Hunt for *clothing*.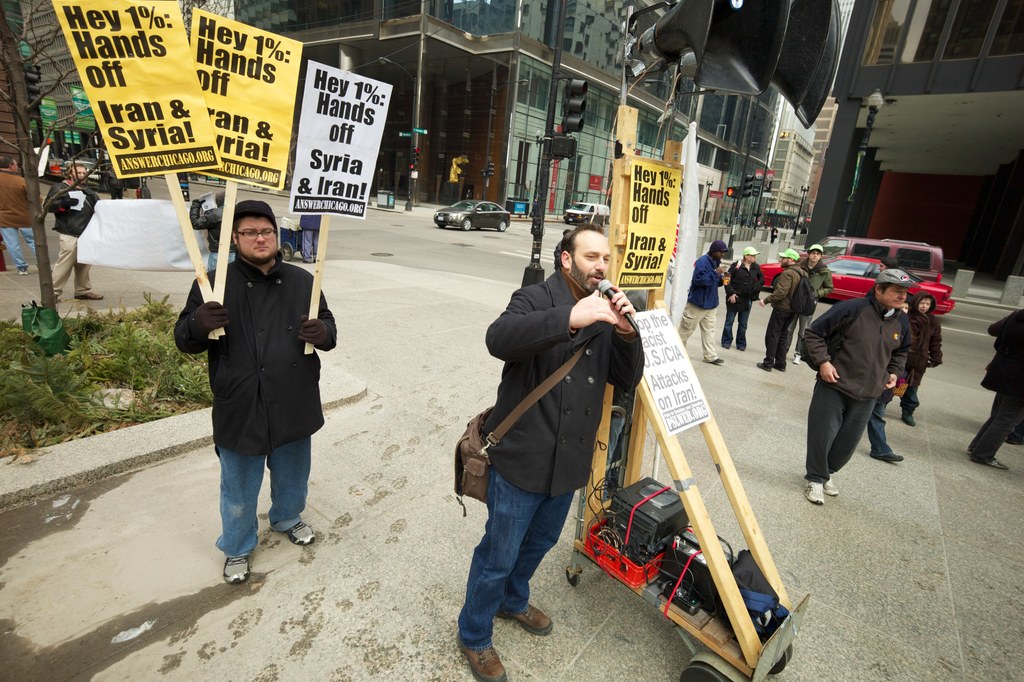
Hunted down at 804 291 909 485.
